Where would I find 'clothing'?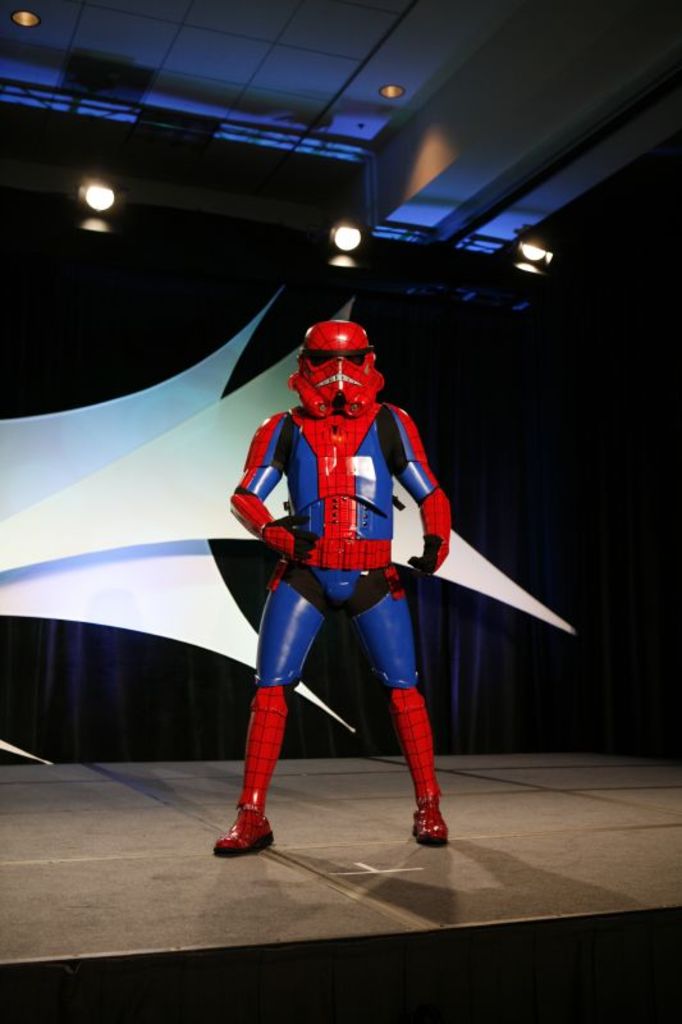
At (223,364,526,769).
